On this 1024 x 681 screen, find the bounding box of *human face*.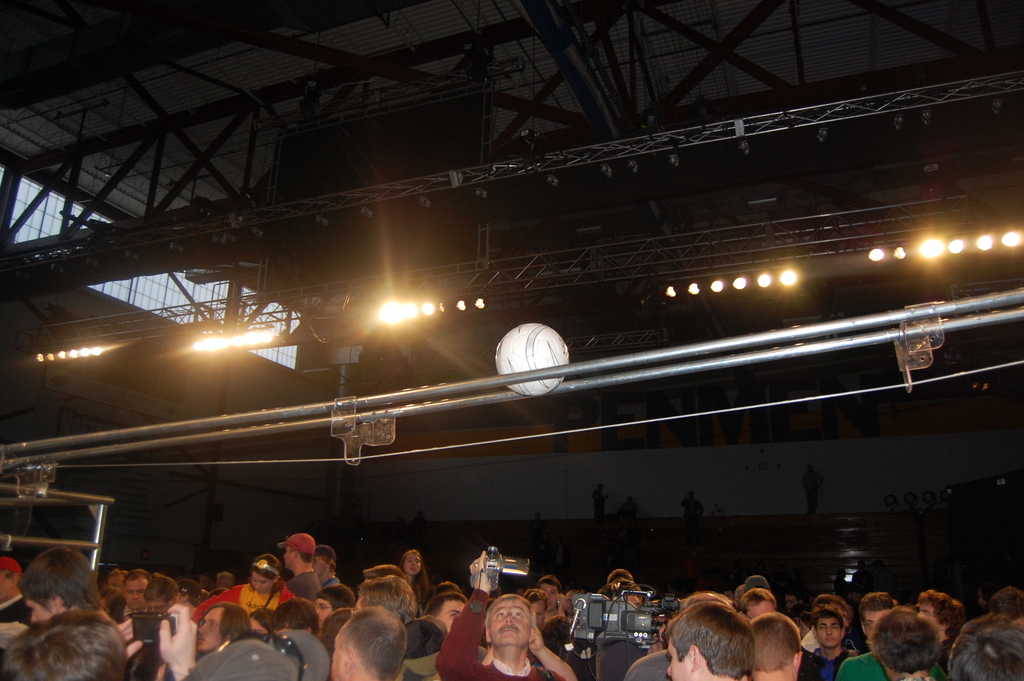
Bounding box: pyautogui.locateOnScreen(308, 555, 324, 578).
